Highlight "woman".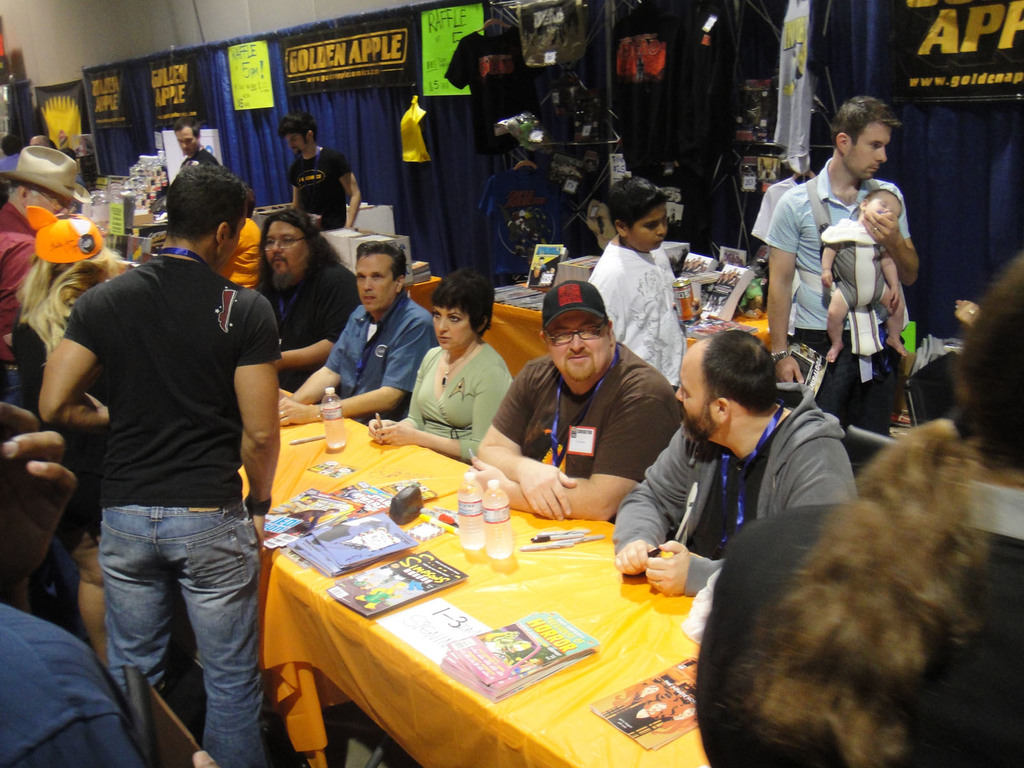
Highlighted region: 393,275,515,467.
